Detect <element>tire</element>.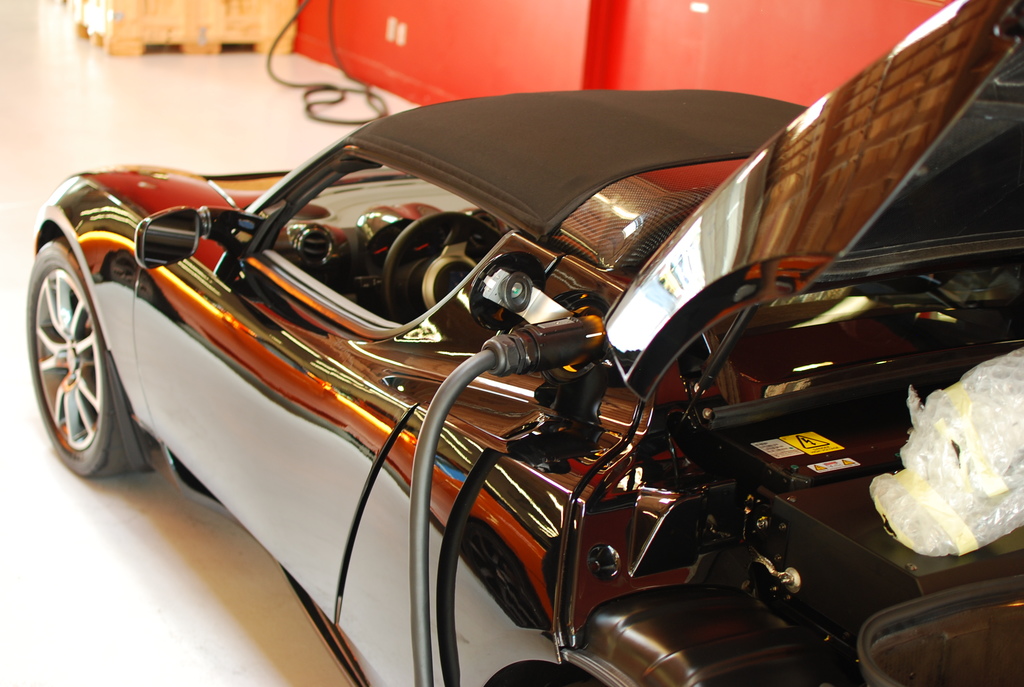
Detected at {"left": 26, "top": 230, "right": 152, "bottom": 479}.
